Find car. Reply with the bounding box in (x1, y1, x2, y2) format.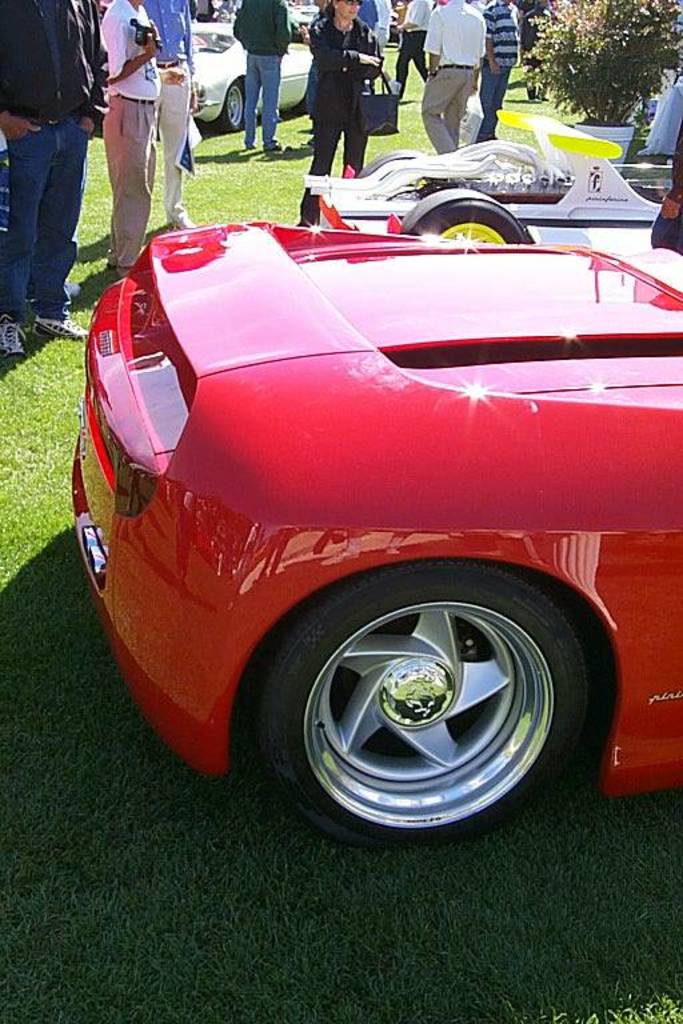
(100, 23, 319, 132).
